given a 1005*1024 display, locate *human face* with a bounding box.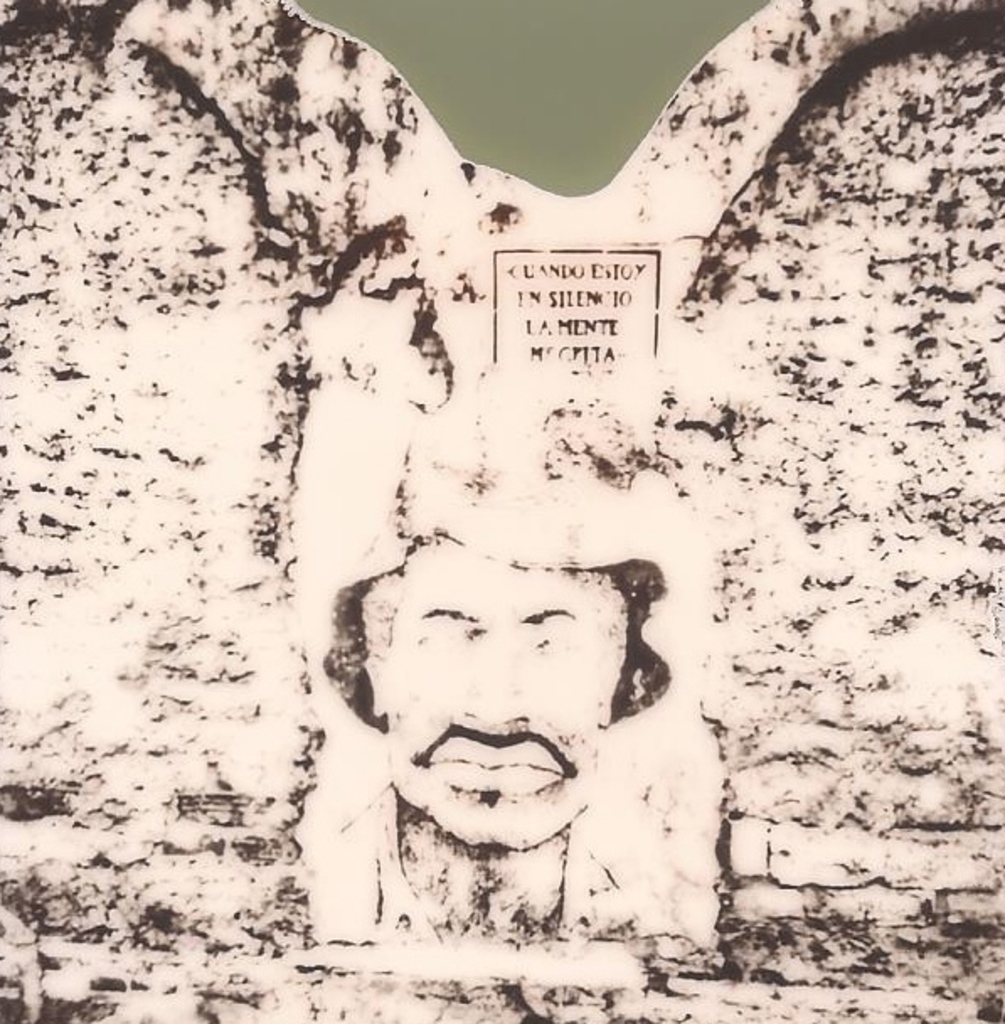
Located: select_region(384, 534, 614, 847).
